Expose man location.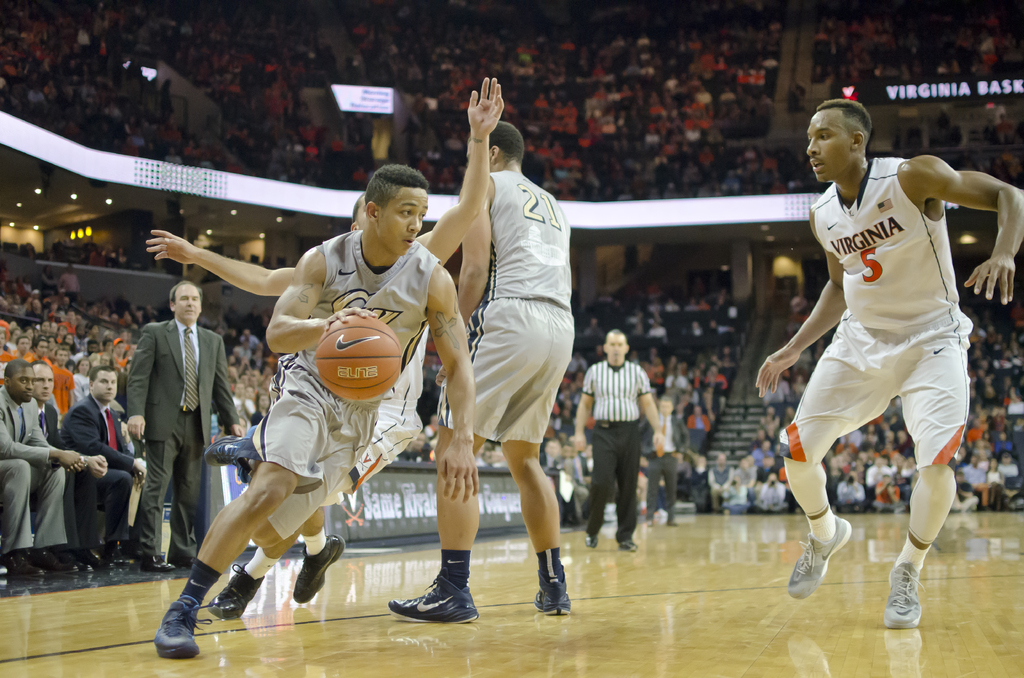
Exposed at {"left": 753, "top": 97, "right": 1023, "bottom": 632}.
